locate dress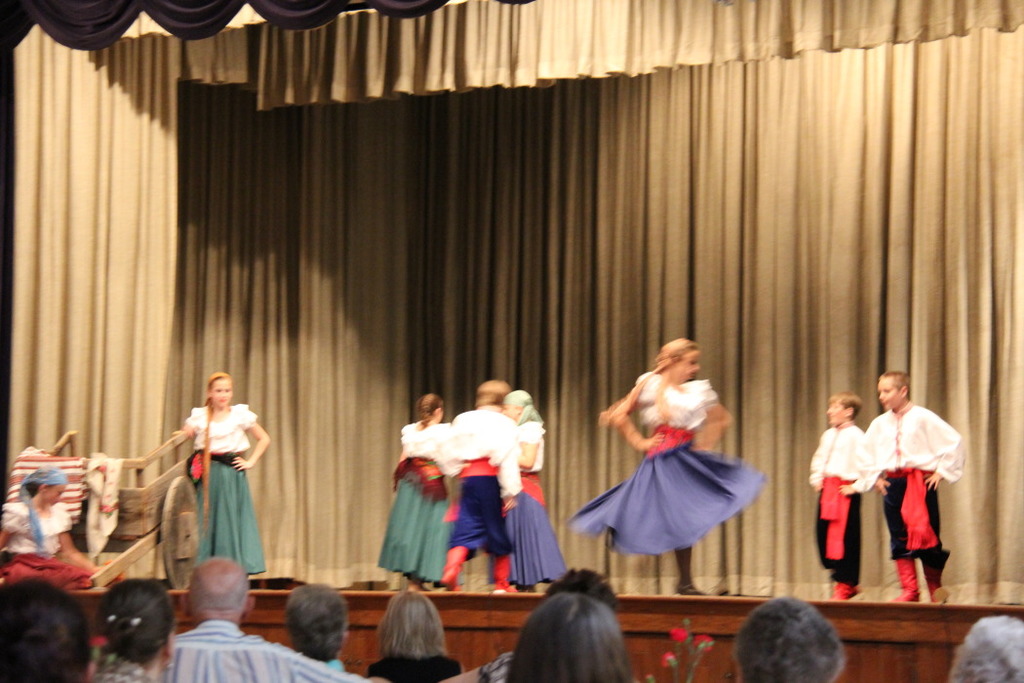
(580,379,777,564)
